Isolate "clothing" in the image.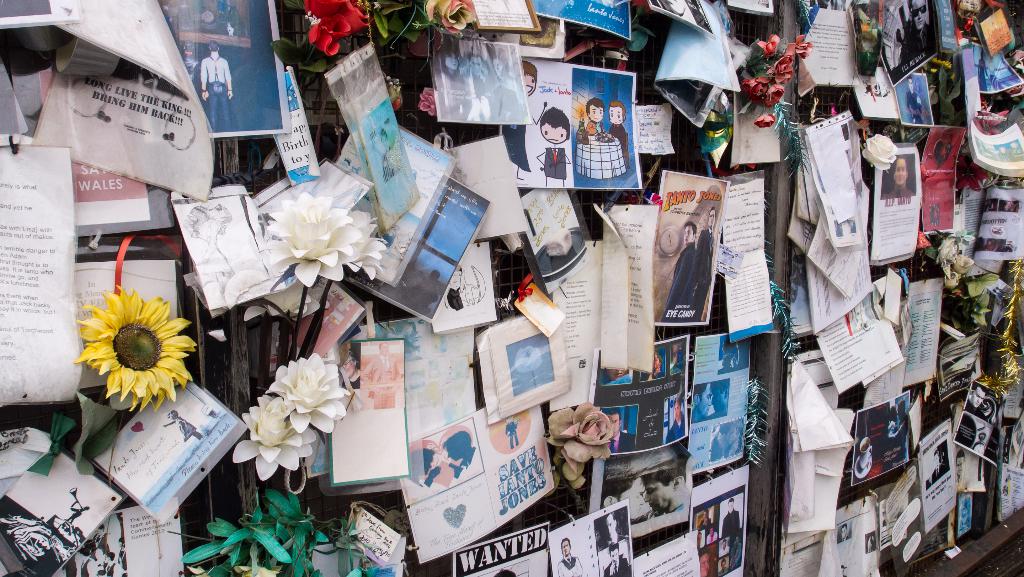
Isolated region: BBox(609, 124, 625, 156).
